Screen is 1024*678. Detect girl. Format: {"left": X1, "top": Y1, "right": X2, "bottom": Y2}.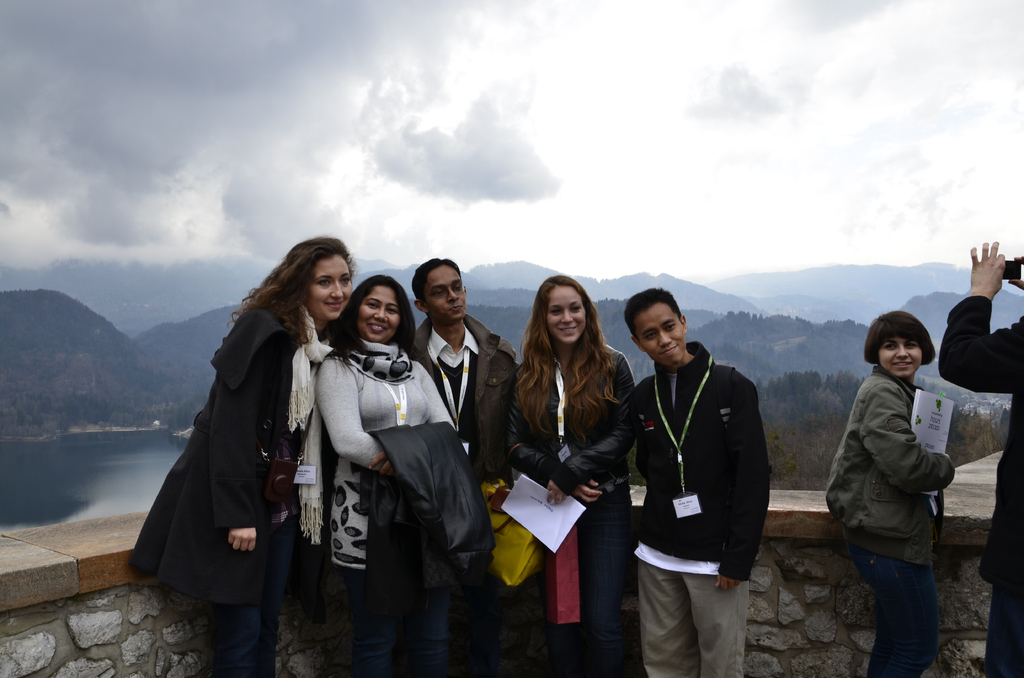
{"left": 133, "top": 245, "right": 349, "bottom": 667}.
